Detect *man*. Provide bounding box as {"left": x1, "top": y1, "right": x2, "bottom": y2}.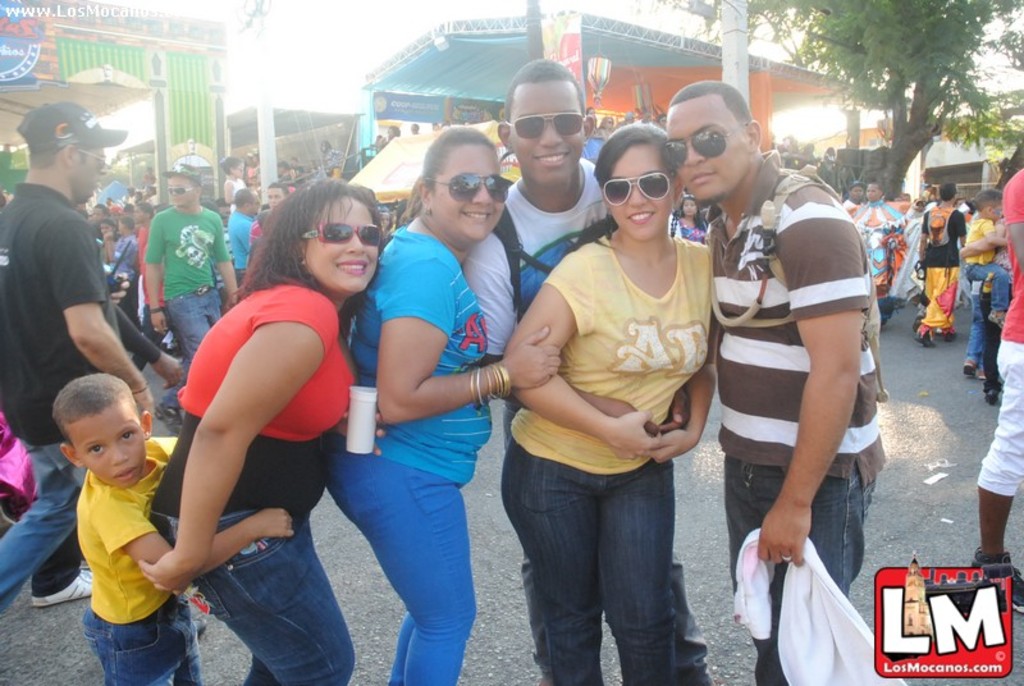
{"left": 855, "top": 186, "right": 904, "bottom": 329}.
